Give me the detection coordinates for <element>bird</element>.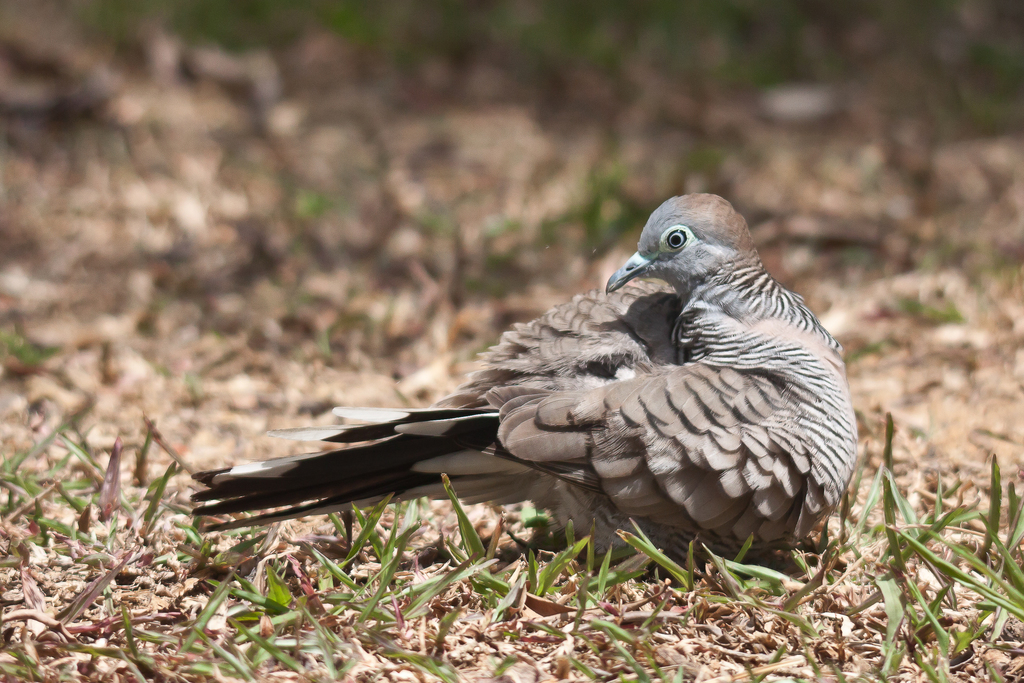
x1=185, y1=202, x2=852, y2=598.
